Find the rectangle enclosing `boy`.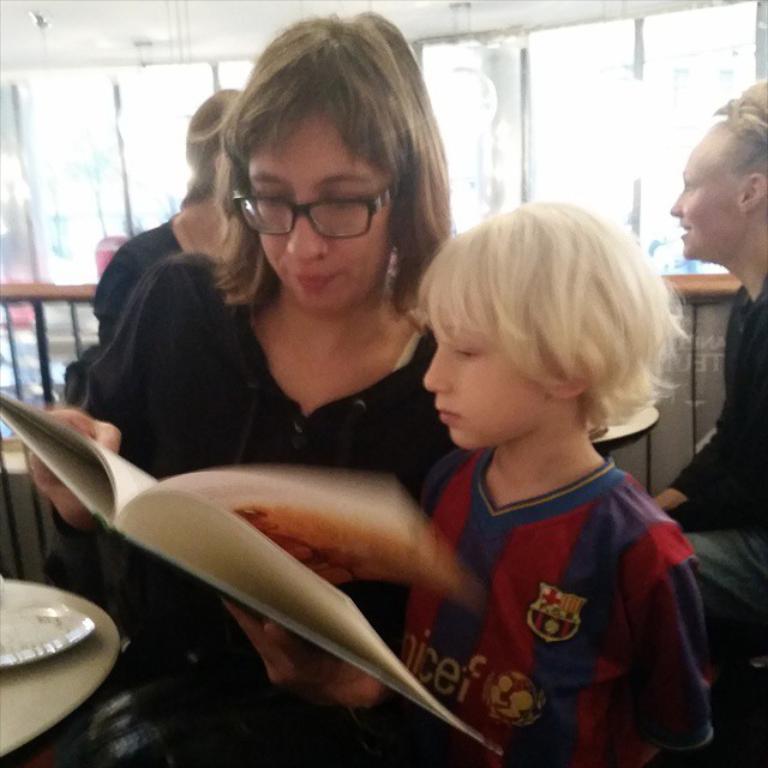
Rect(362, 194, 731, 756).
